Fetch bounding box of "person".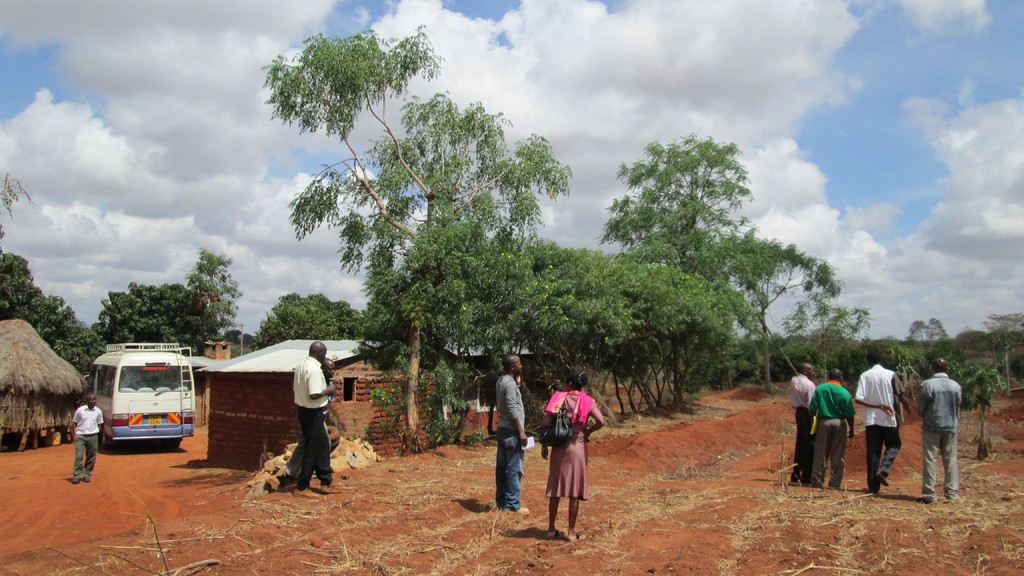
Bbox: bbox=[925, 355, 973, 493].
